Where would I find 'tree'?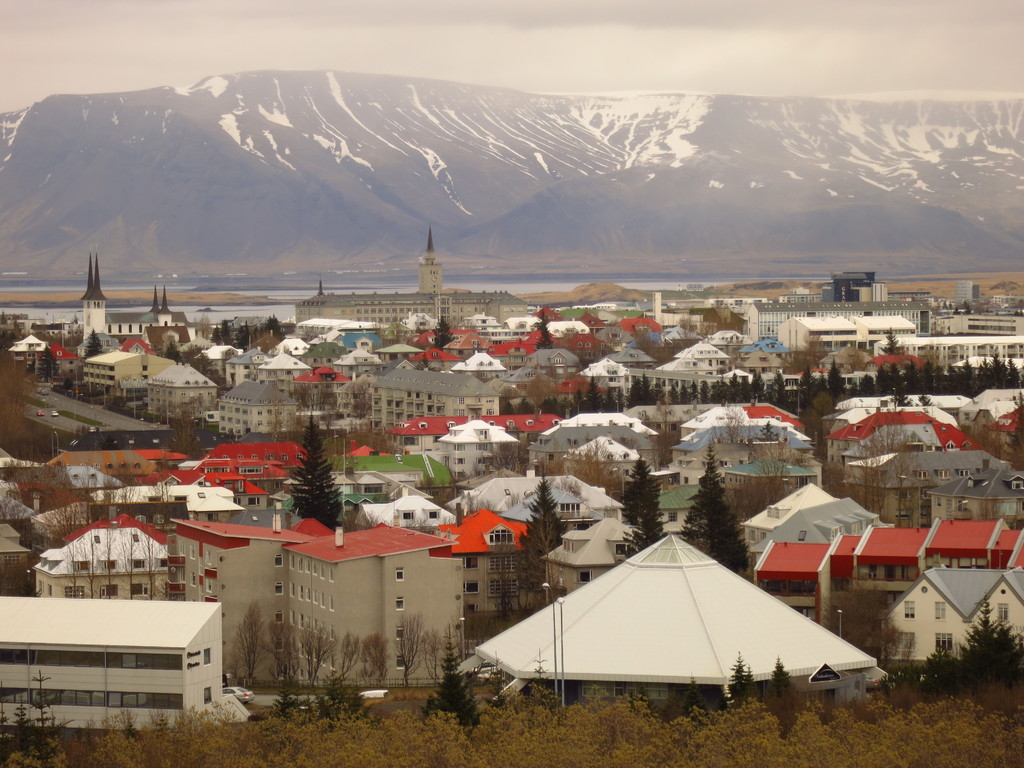
At box(426, 624, 485, 724).
